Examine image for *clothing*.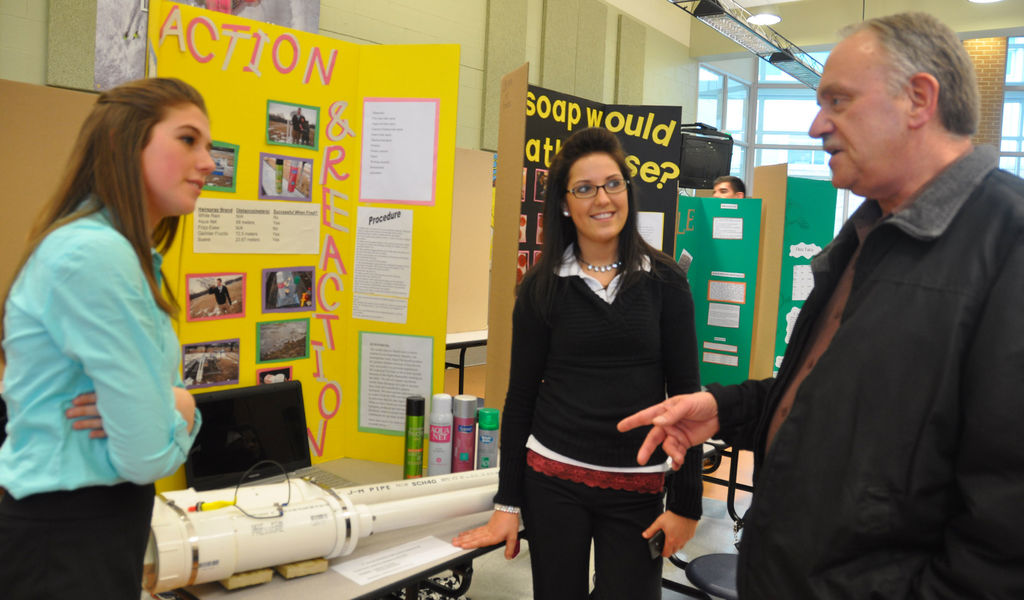
Examination result: bbox=(207, 284, 232, 316).
